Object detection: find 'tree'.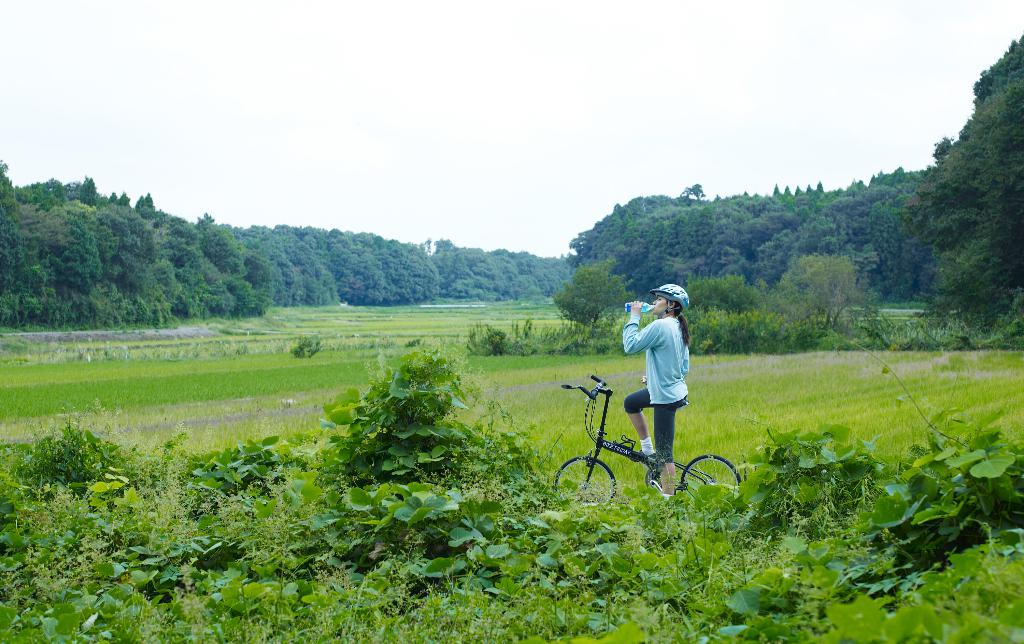
select_region(556, 263, 614, 335).
